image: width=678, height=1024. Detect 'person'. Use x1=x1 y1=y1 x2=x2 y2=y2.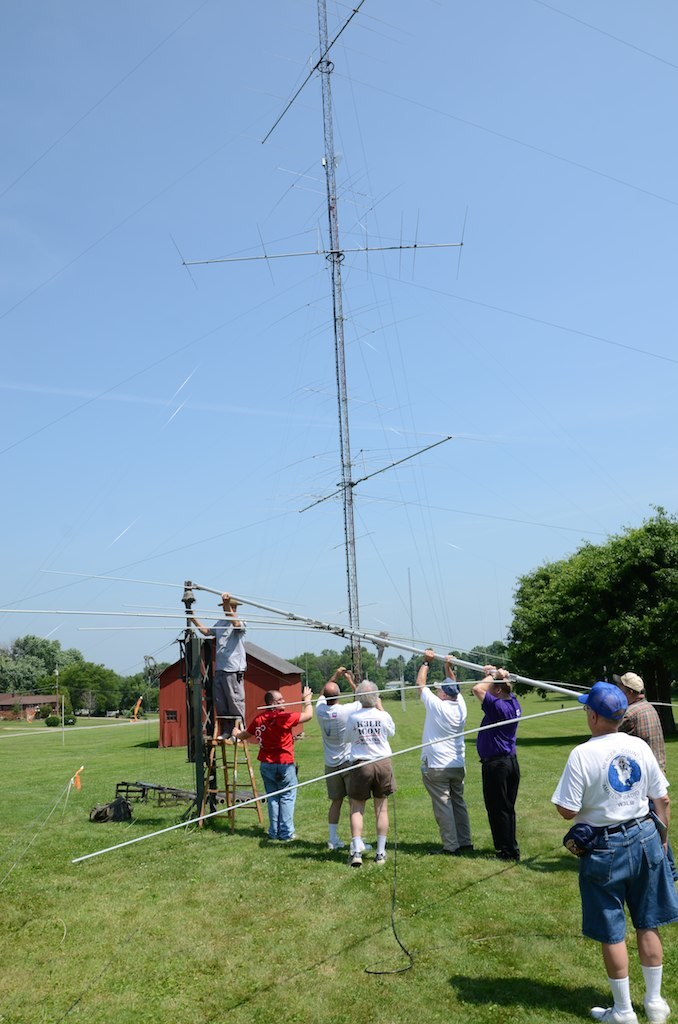
x1=240 y1=670 x2=332 y2=847.
